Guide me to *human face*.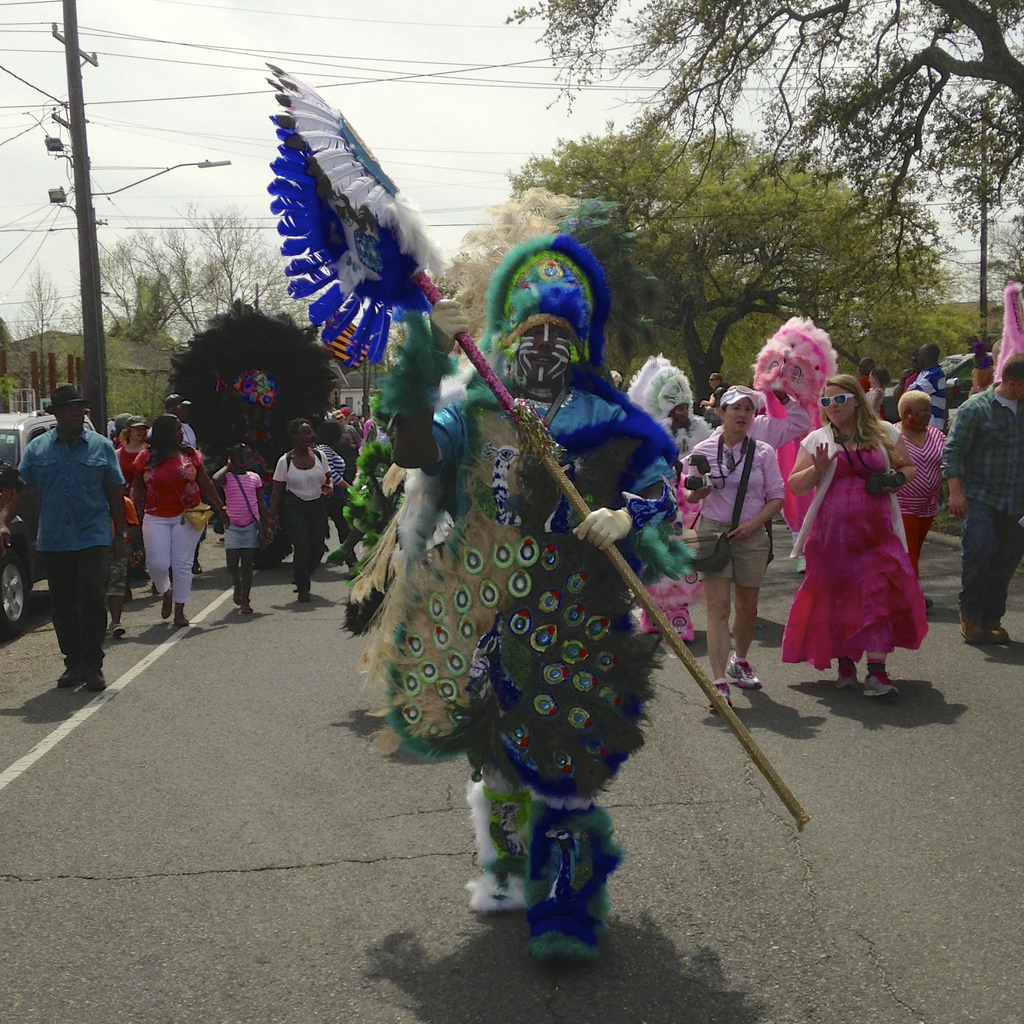
Guidance: x1=822, y1=384, x2=855, y2=426.
